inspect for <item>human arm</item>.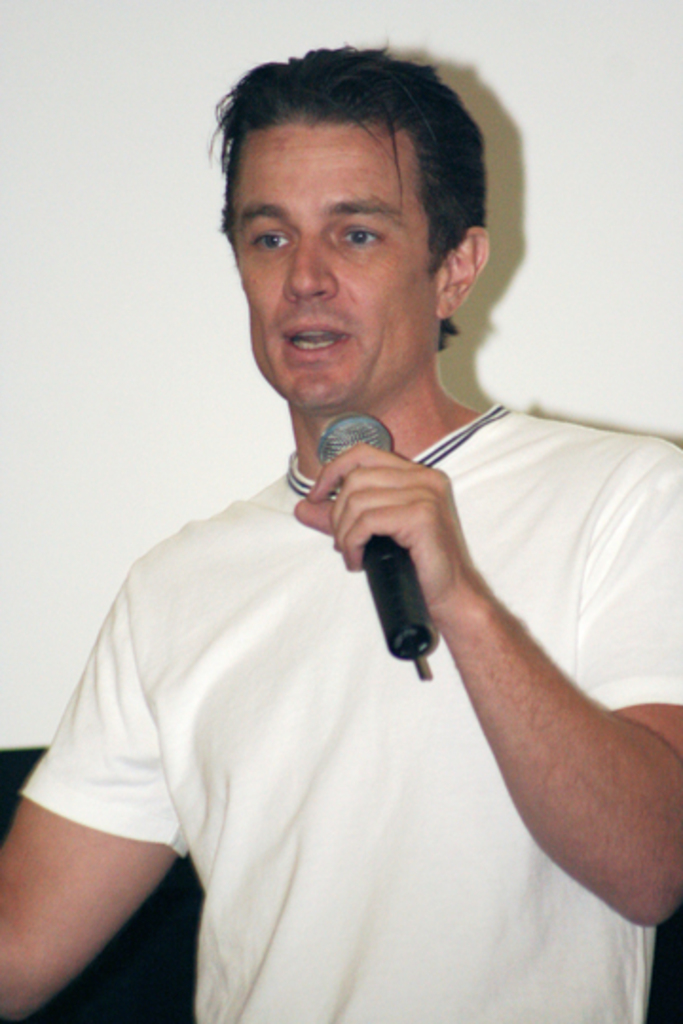
Inspection: [left=395, top=514, right=653, bottom=954].
